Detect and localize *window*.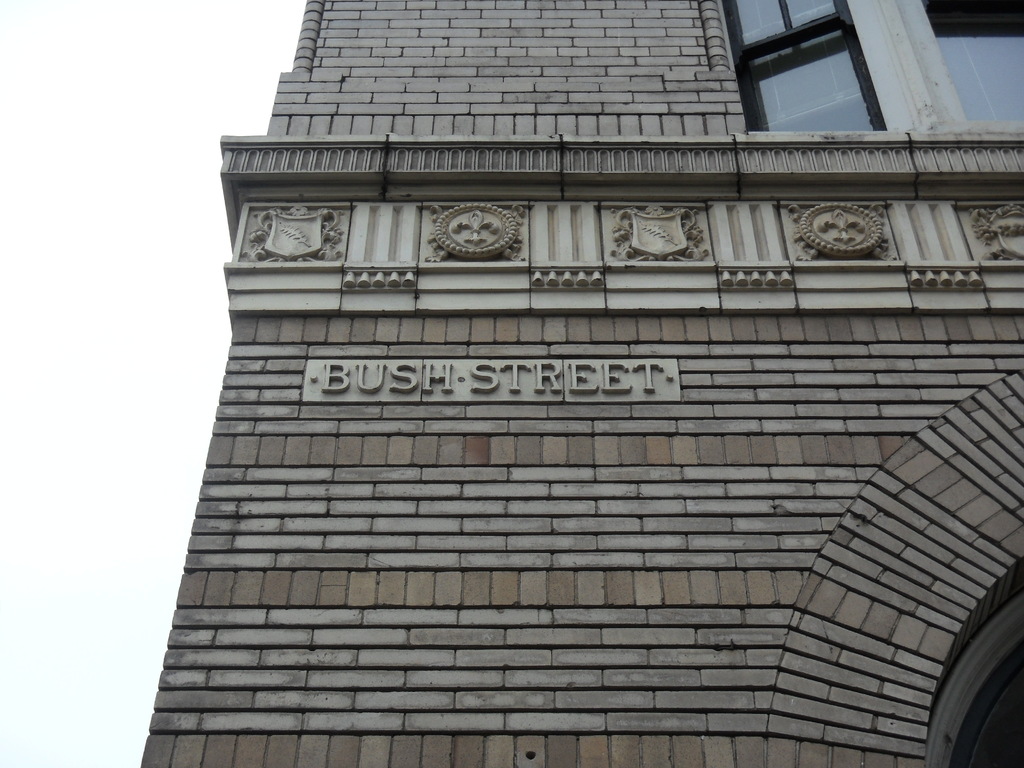
Localized at BBox(719, 0, 902, 131).
